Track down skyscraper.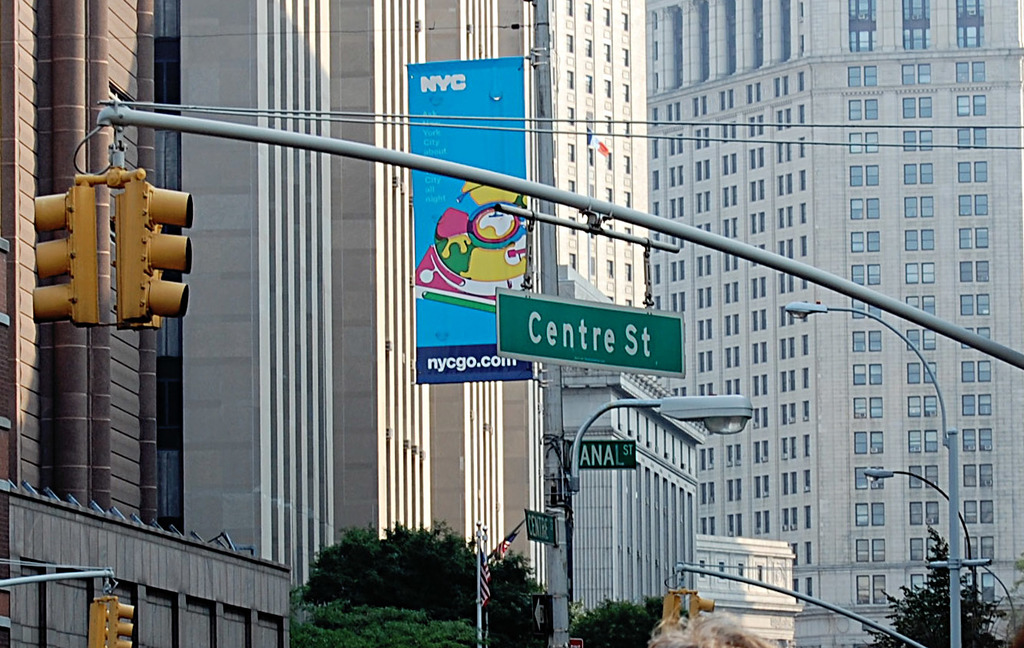
Tracked to left=146, top=0, right=520, bottom=625.
